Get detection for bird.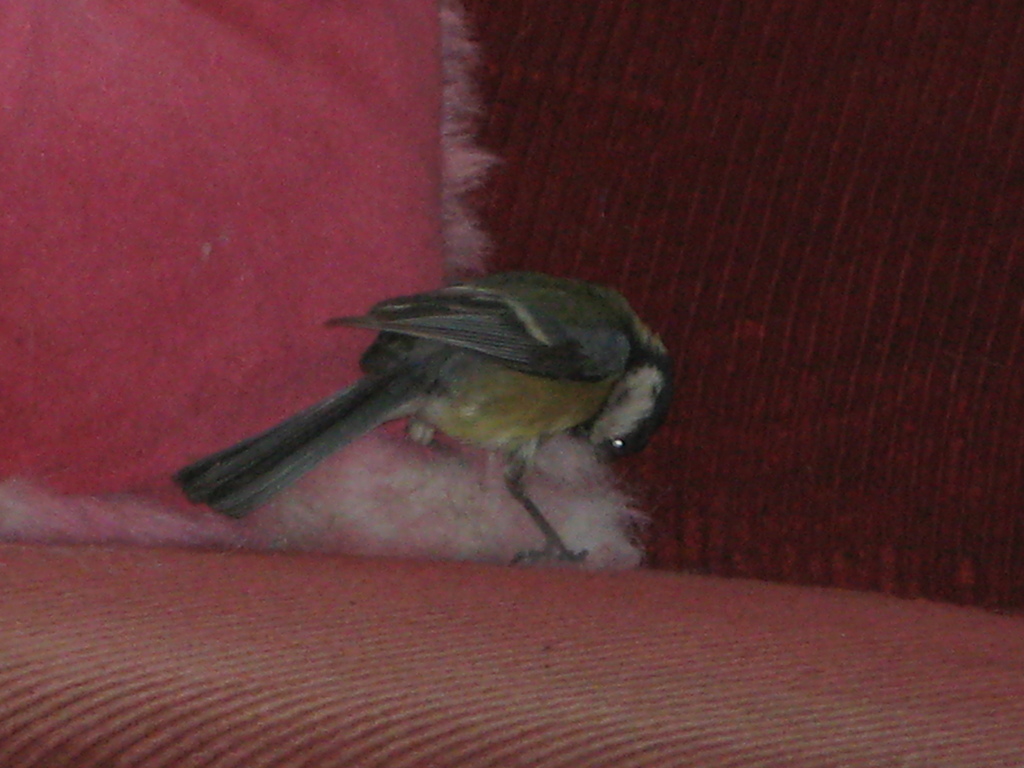
Detection: [178,269,696,530].
